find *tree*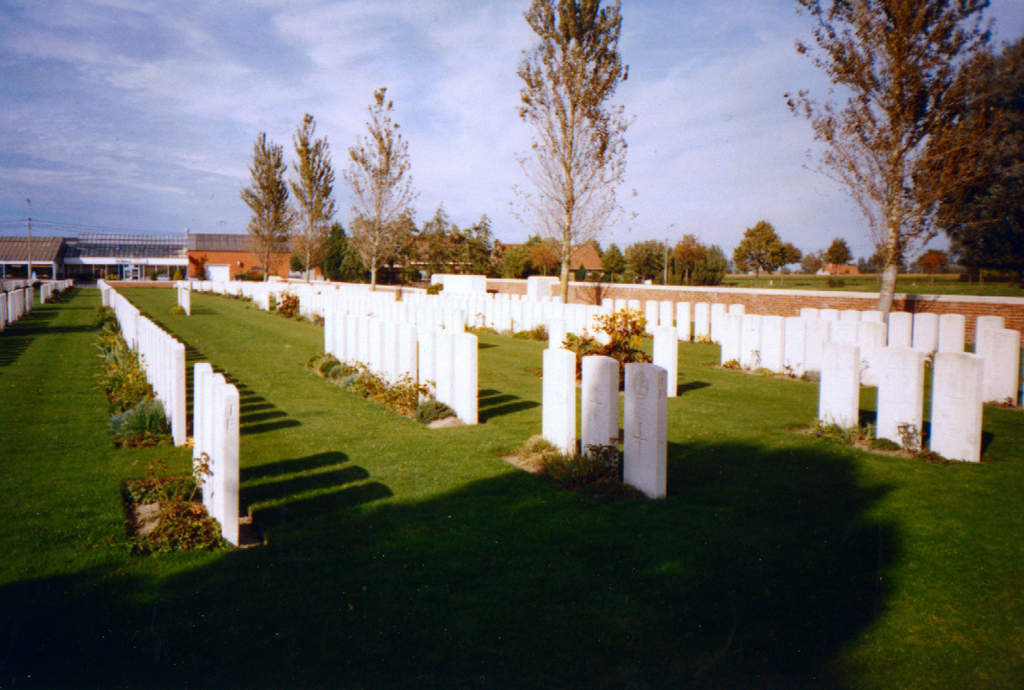
pyautogui.locateOnScreen(726, 215, 788, 276)
